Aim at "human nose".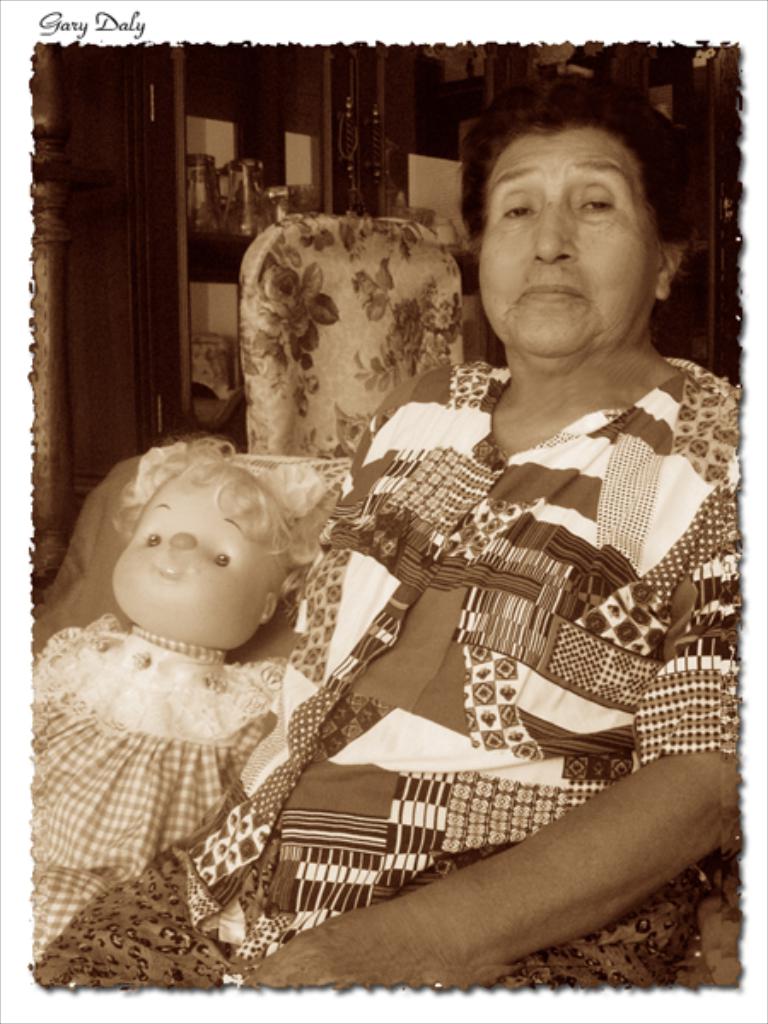
Aimed at (x1=532, y1=198, x2=579, y2=268).
